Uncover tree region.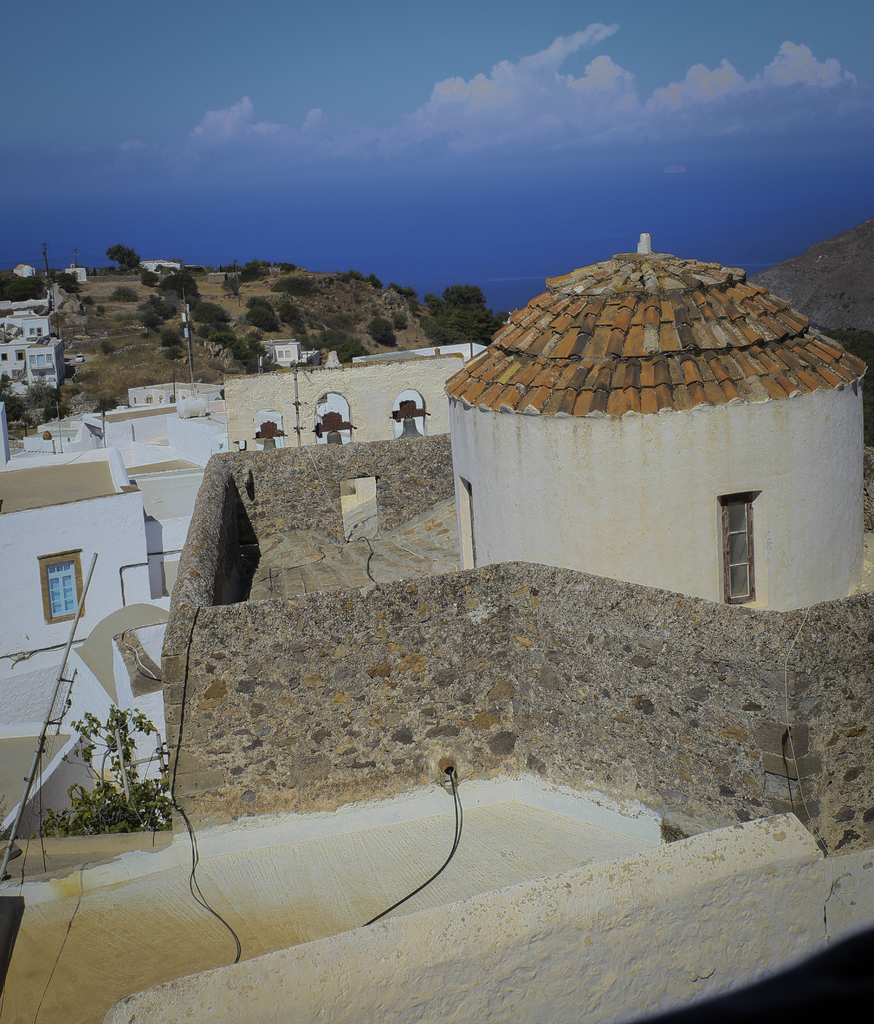
Uncovered: box=[0, 278, 45, 296].
